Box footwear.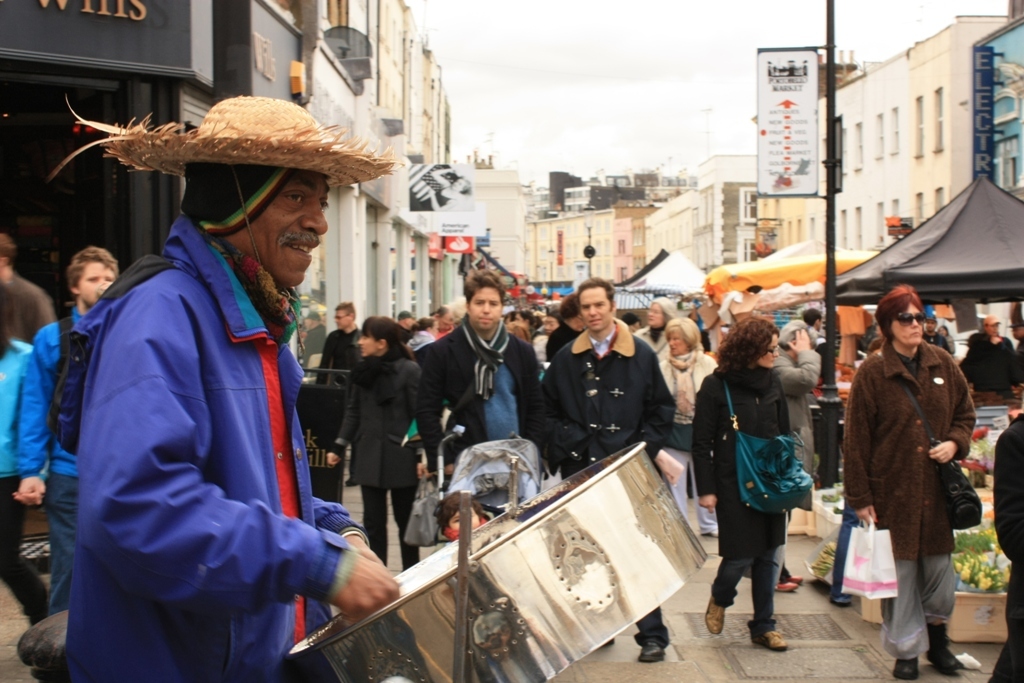
bbox(892, 655, 926, 677).
